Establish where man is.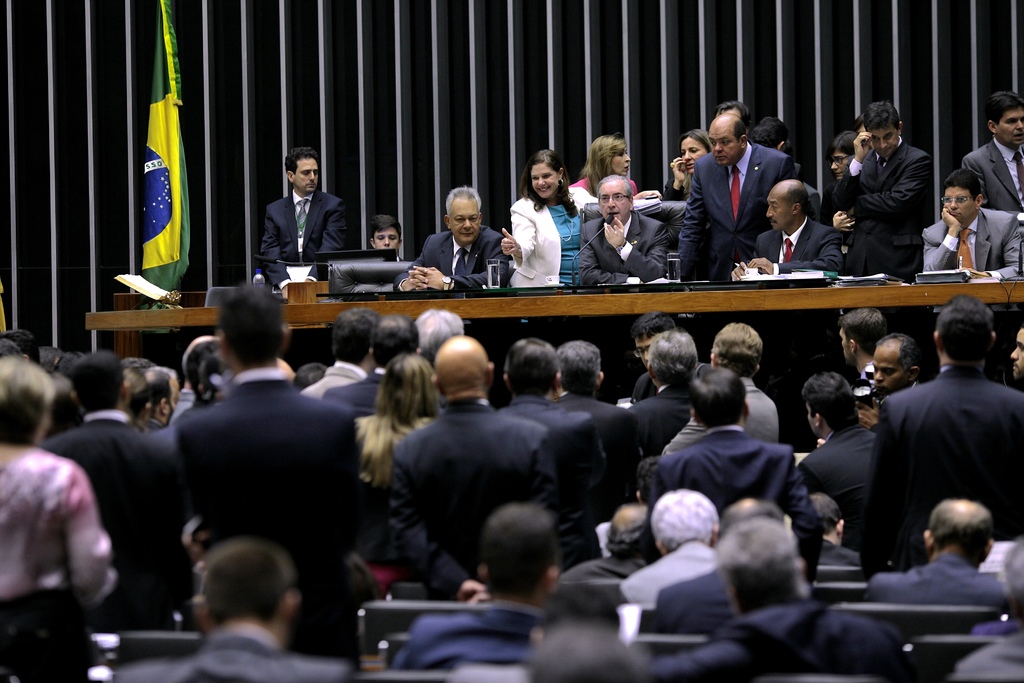
Established at {"left": 962, "top": 92, "right": 1023, "bottom": 215}.
